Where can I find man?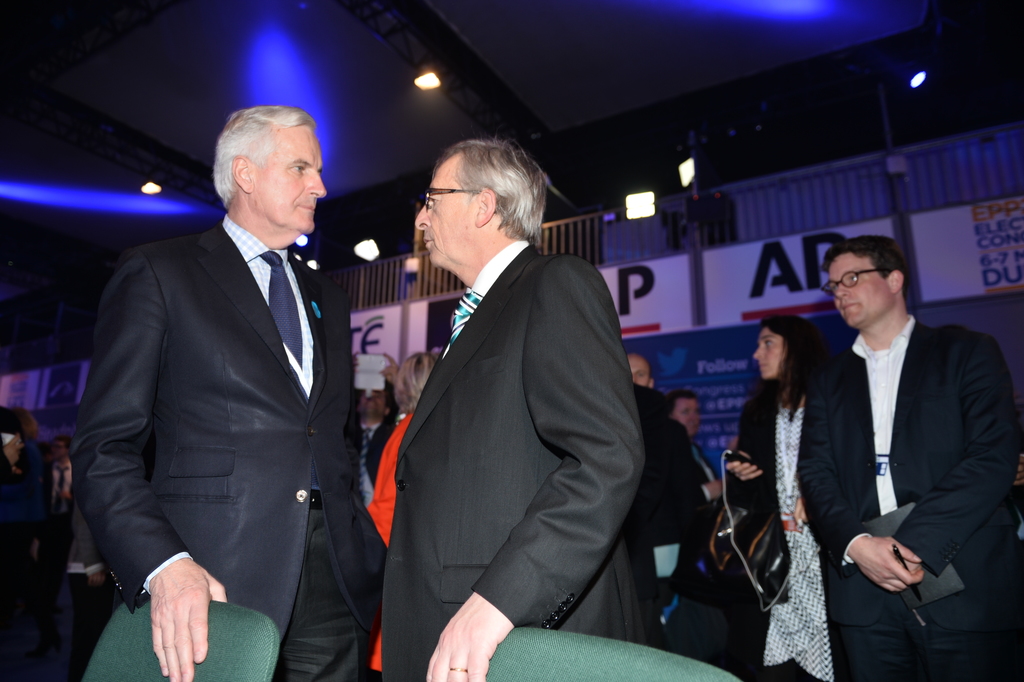
You can find it at [623,348,657,389].
